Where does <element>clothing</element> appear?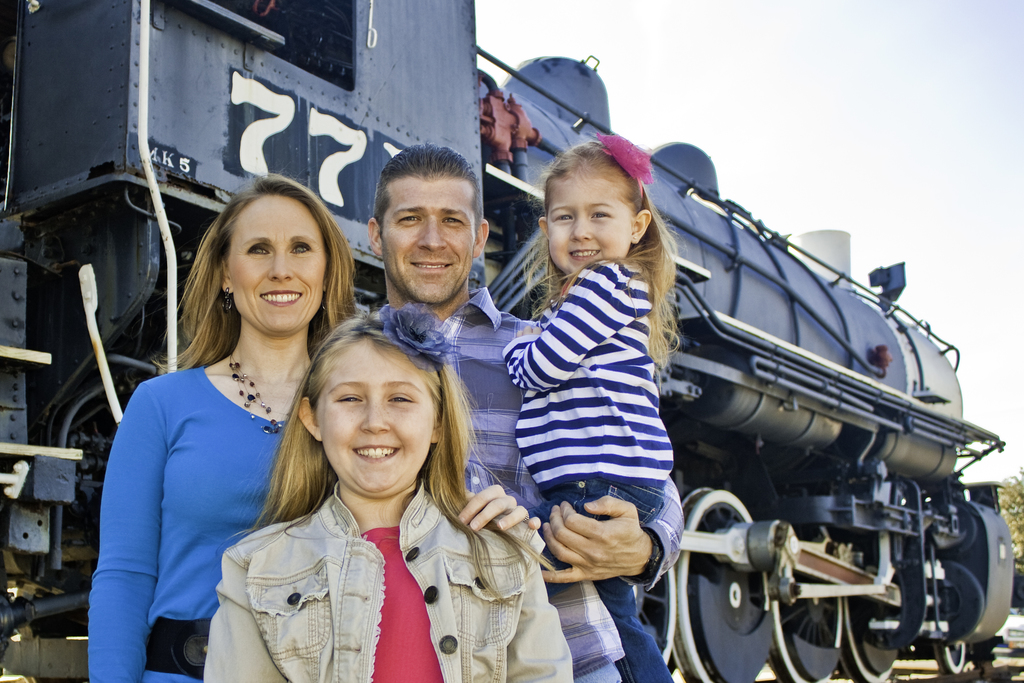
Appears at [left=84, top=291, right=318, bottom=670].
